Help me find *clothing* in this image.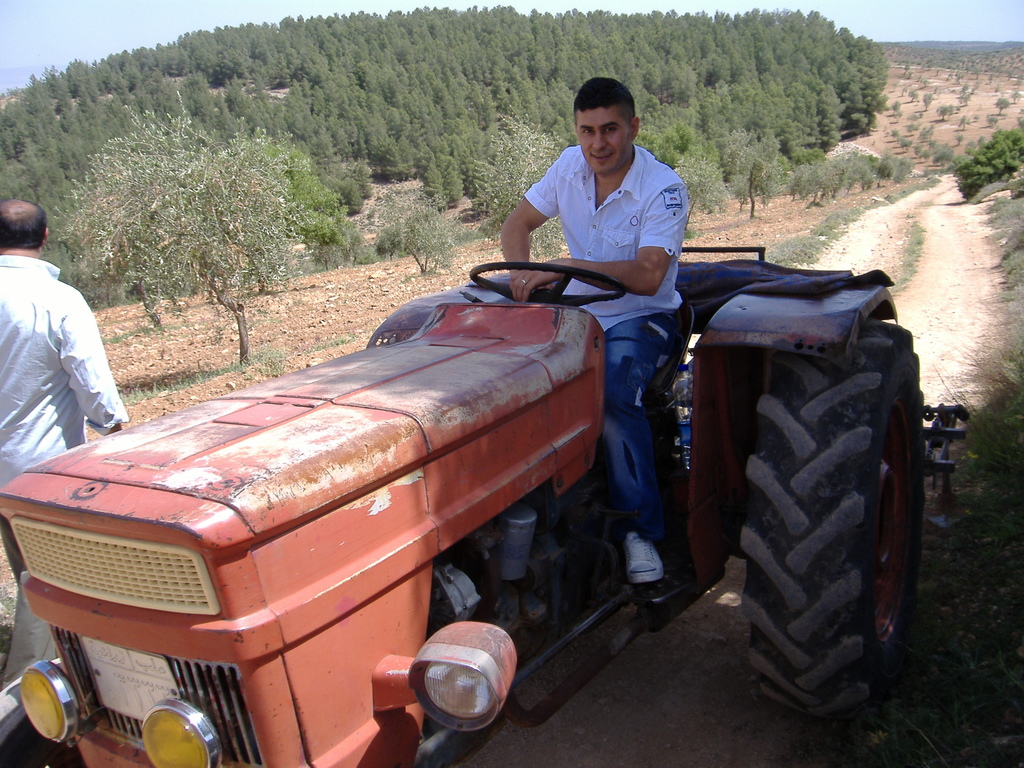
Found it: 0/223/117/481.
